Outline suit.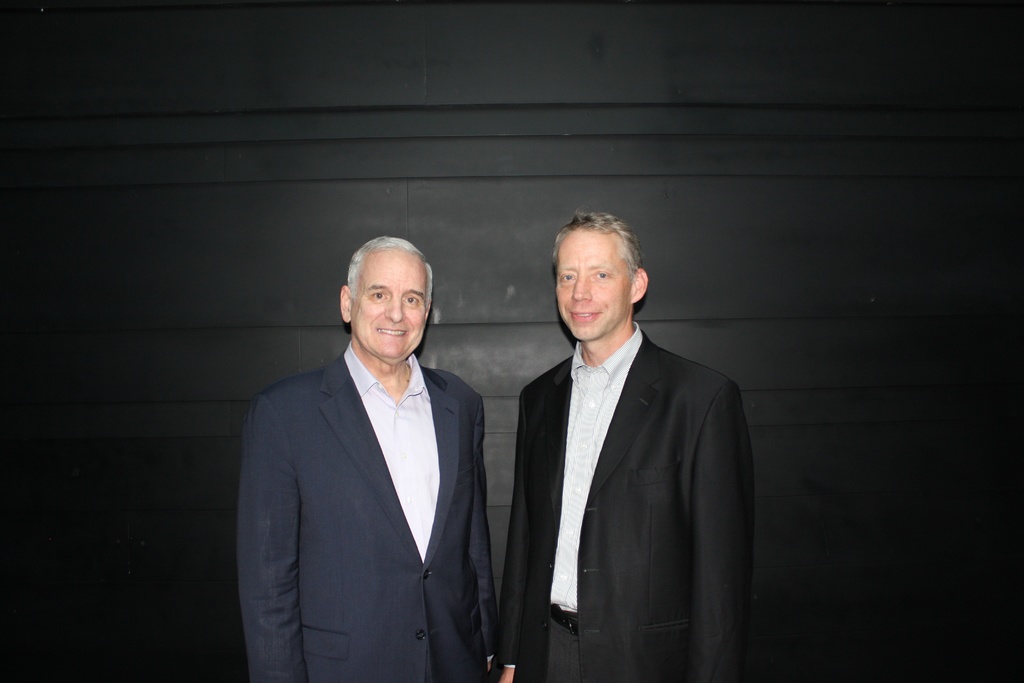
Outline: bbox=(232, 257, 505, 682).
